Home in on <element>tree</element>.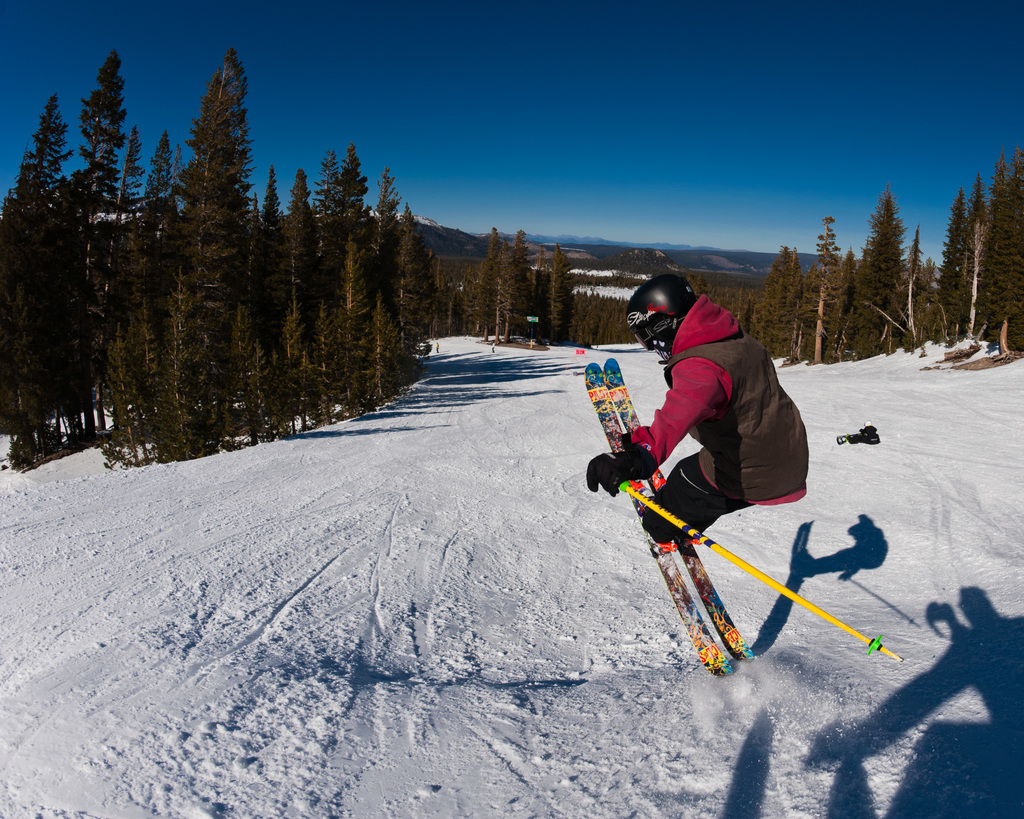
Homed in at [x1=535, y1=238, x2=556, y2=352].
